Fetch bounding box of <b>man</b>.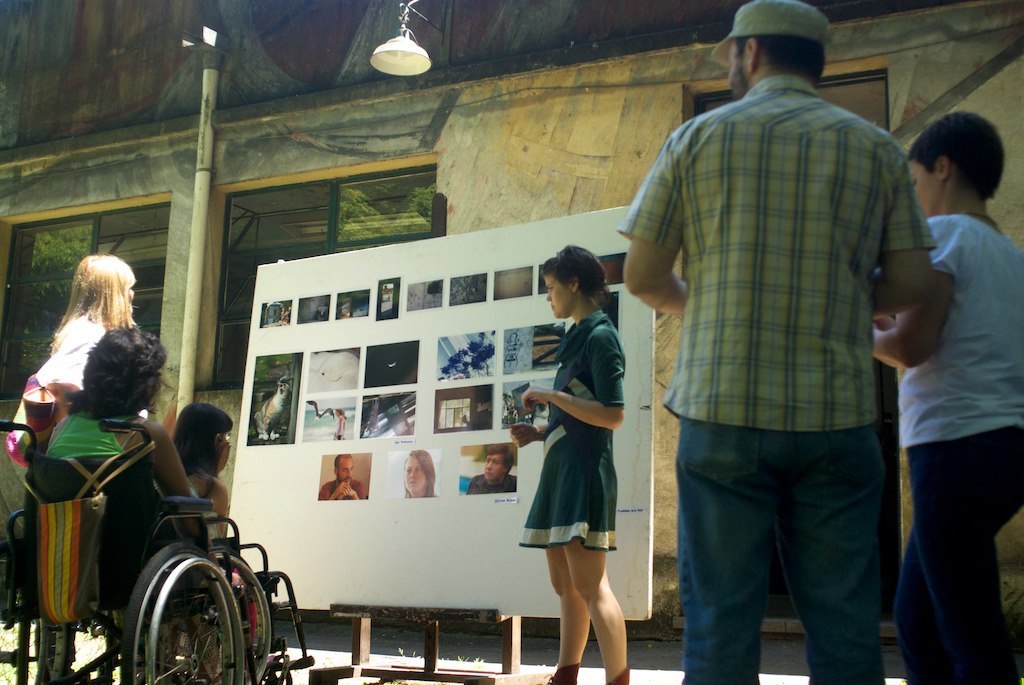
Bbox: select_region(618, 2, 951, 684).
